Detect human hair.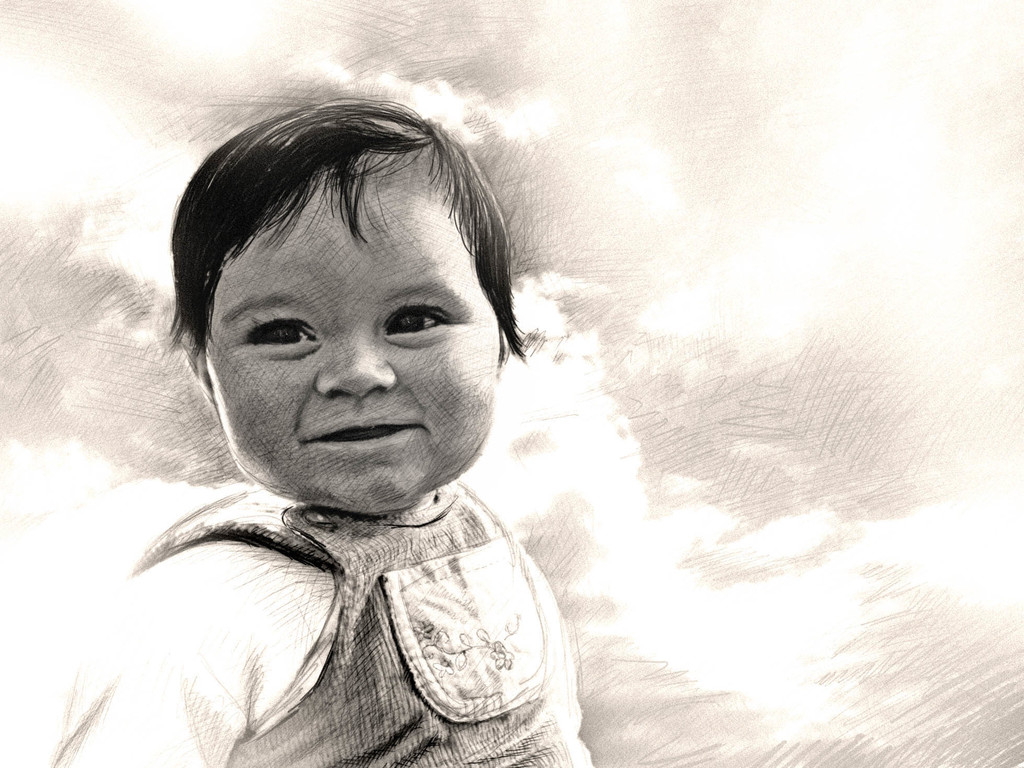
Detected at (left=138, top=84, right=545, bottom=423).
